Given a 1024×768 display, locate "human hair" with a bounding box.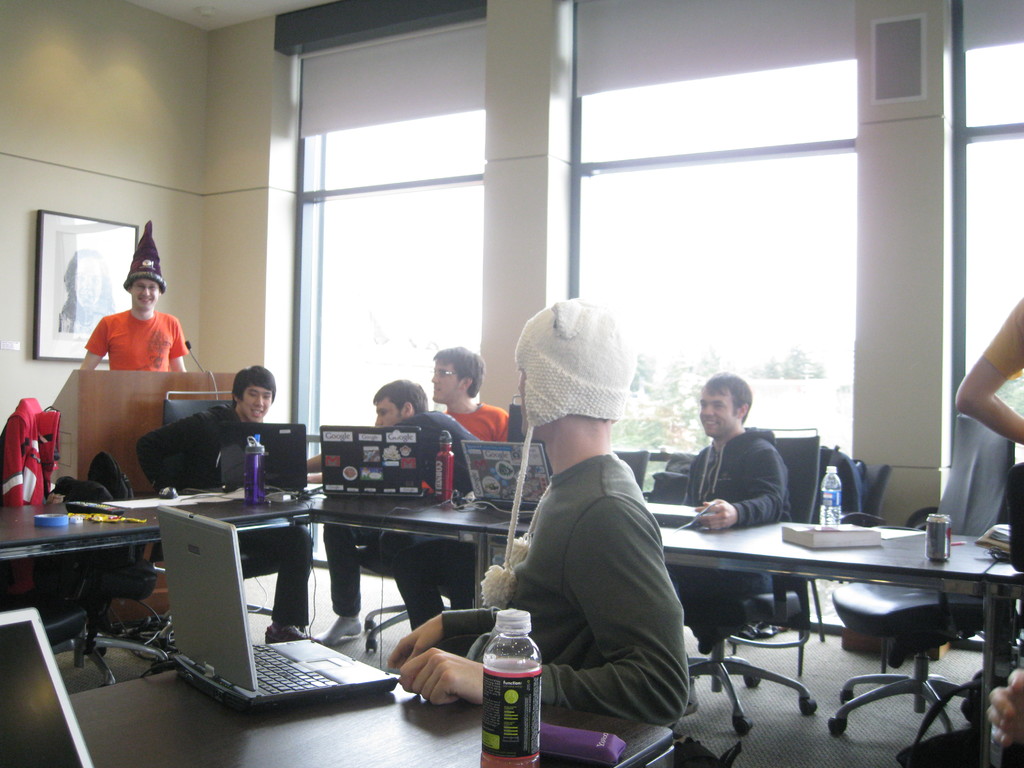
Located: [left=228, top=363, right=275, bottom=412].
